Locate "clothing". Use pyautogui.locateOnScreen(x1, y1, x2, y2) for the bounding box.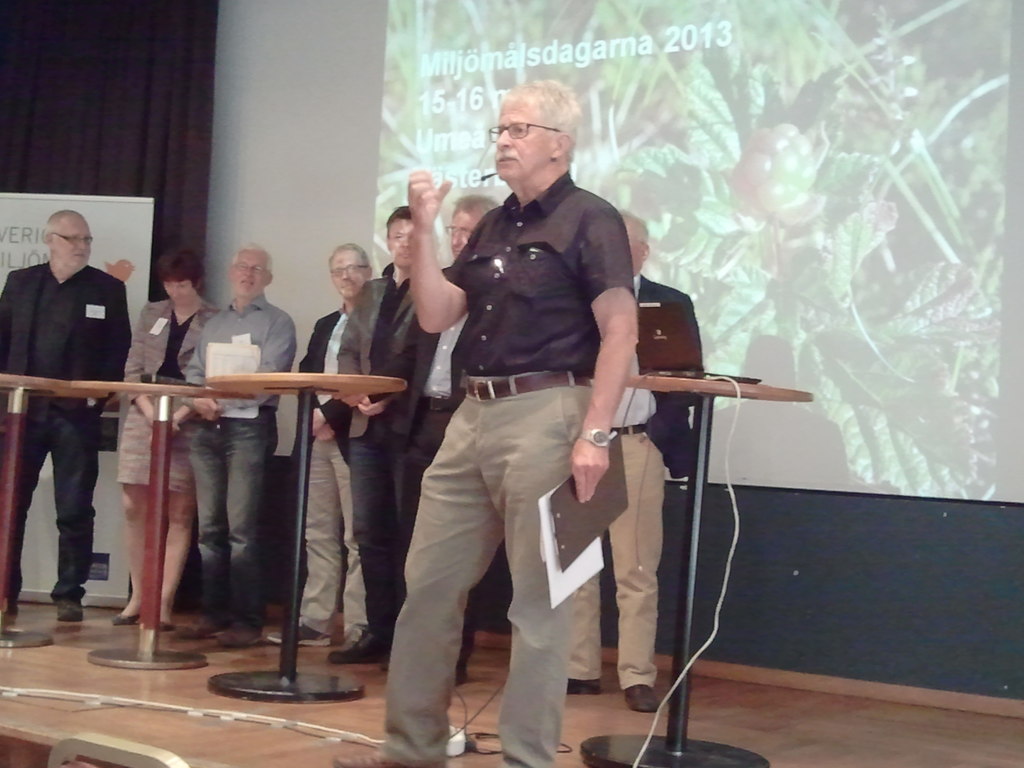
pyautogui.locateOnScreen(0, 260, 130, 639).
